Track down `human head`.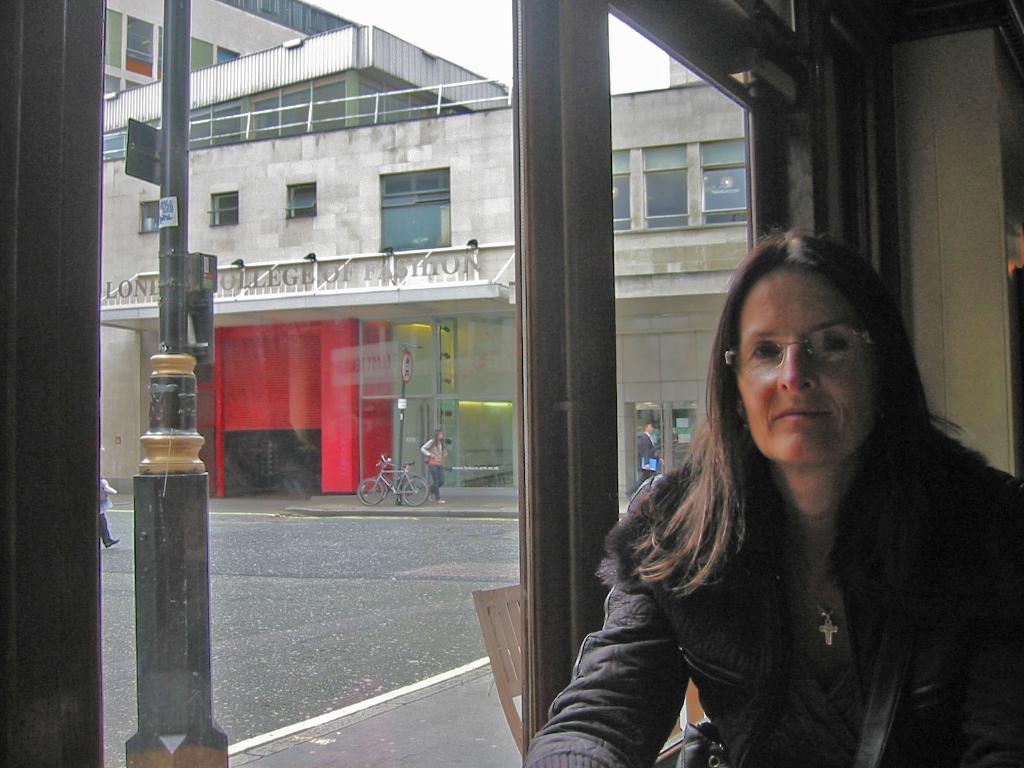
Tracked to 643,422,657,434.
